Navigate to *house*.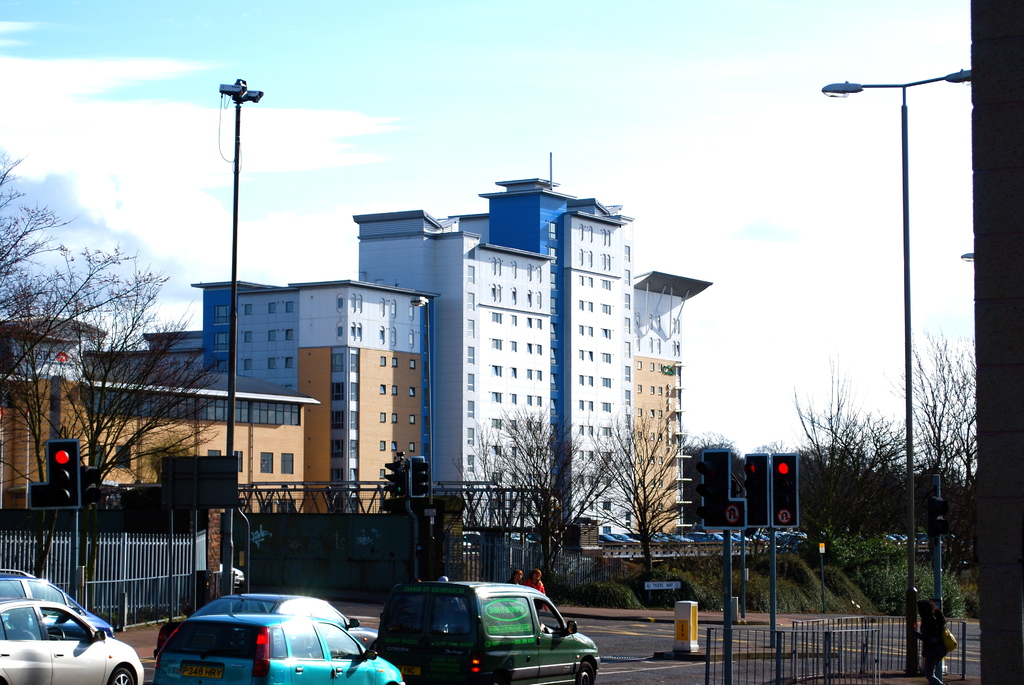
Navigation target: rect(239, 283, 425, 508).
